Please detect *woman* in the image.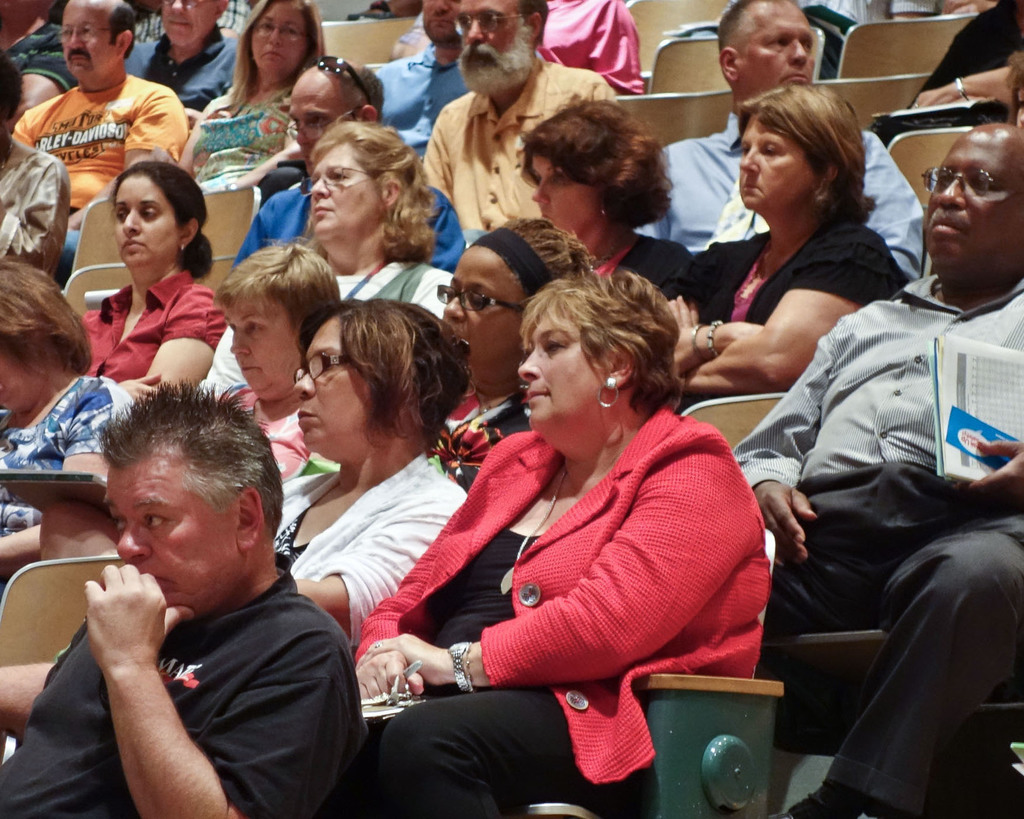
box=[275, 294, 470, 651].
